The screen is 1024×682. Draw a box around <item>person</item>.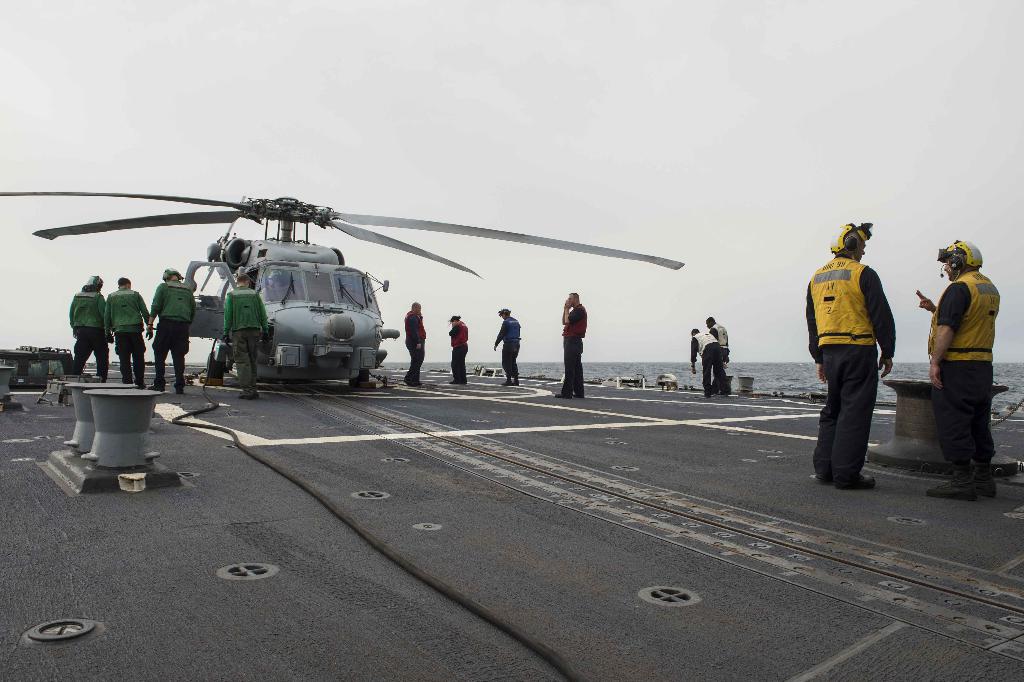
{"x1": 63, "y1": 270, "x2": 114, "y2": 381}.
